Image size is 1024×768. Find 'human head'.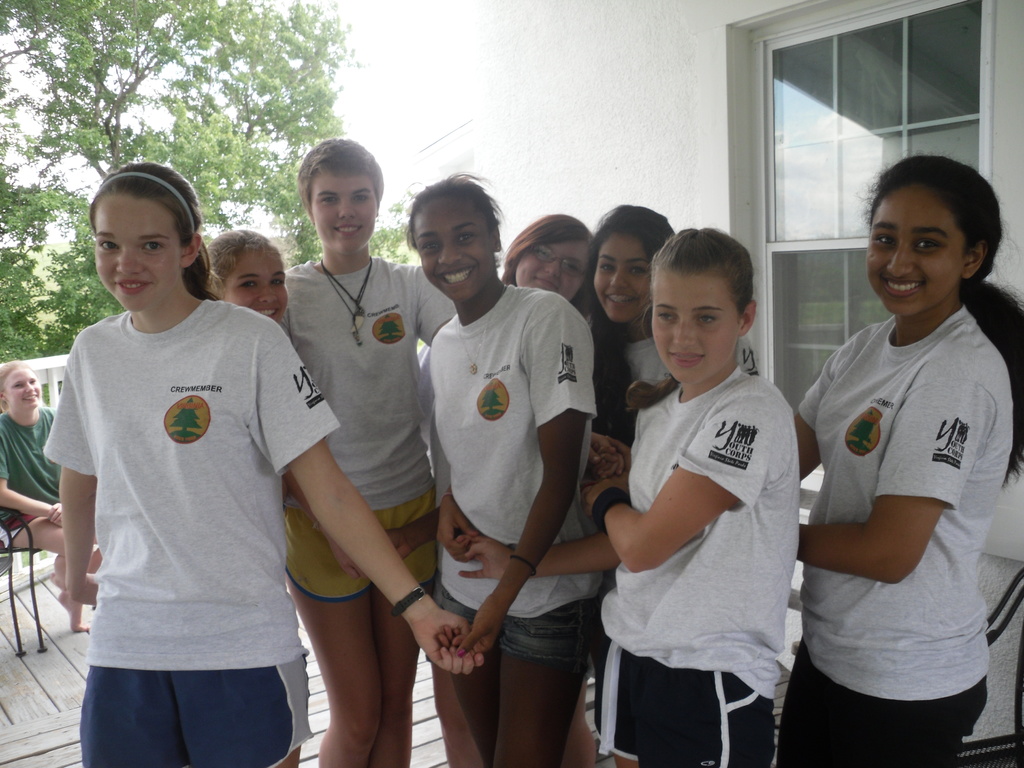
(left=296, top=135, right=383, bottom=257).
